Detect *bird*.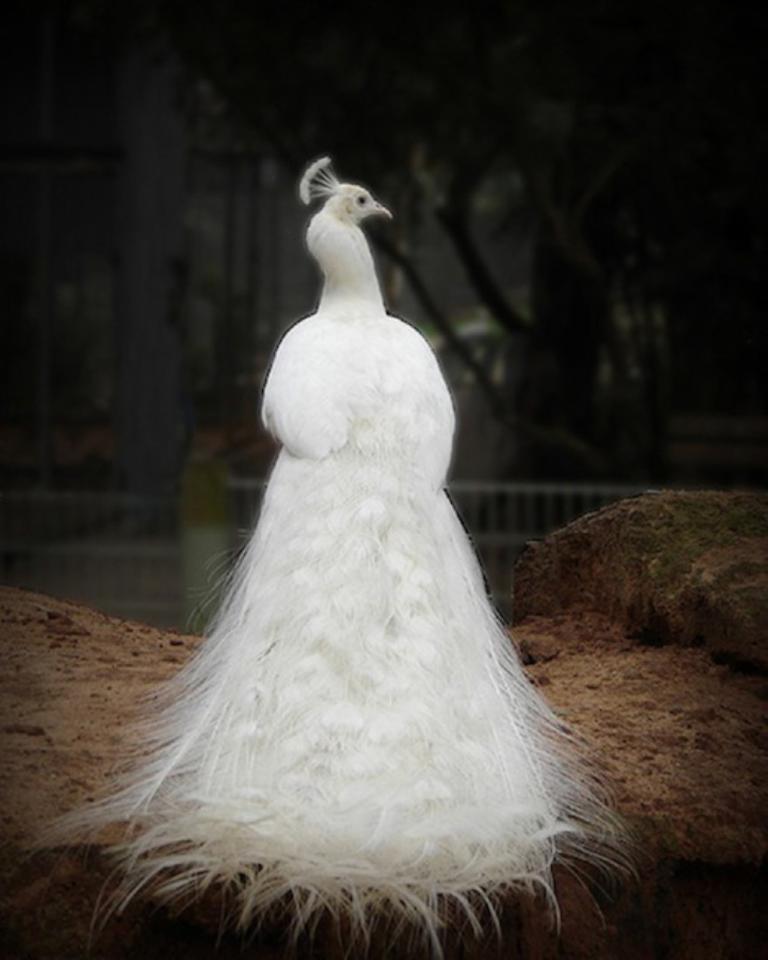
Detected at 42, 146, 643, 953.
